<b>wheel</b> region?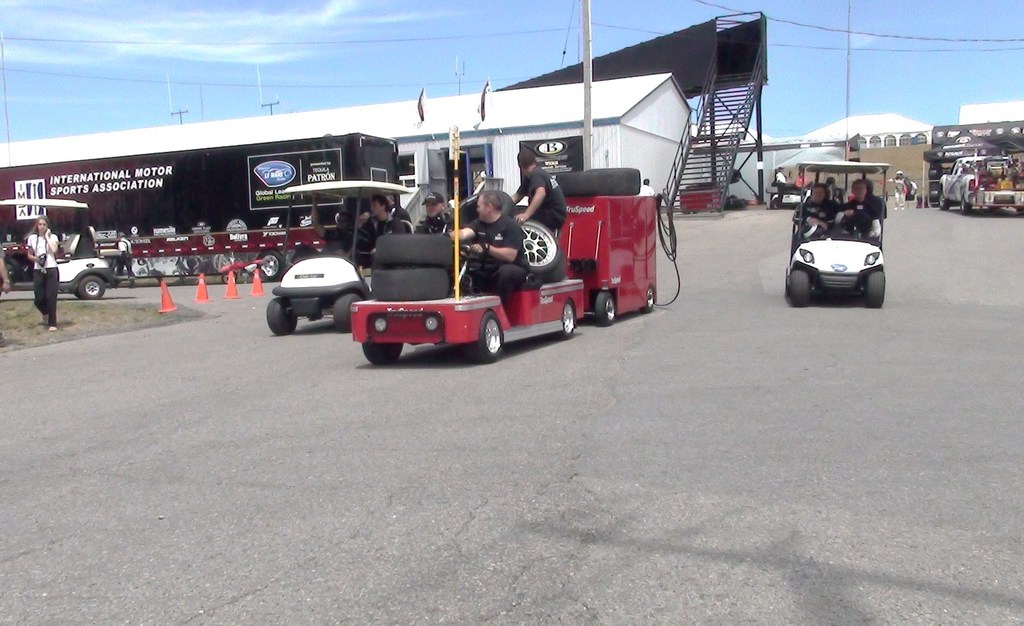
(333,291,365,334)
